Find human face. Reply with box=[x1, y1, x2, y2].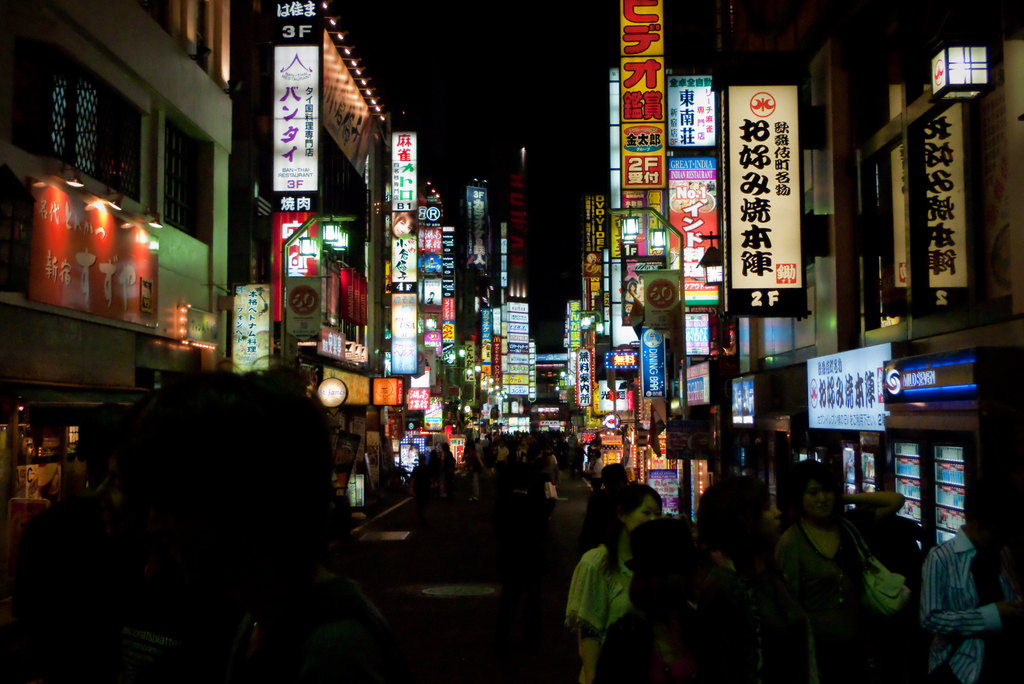
box=[808, 483, 836, 523].
